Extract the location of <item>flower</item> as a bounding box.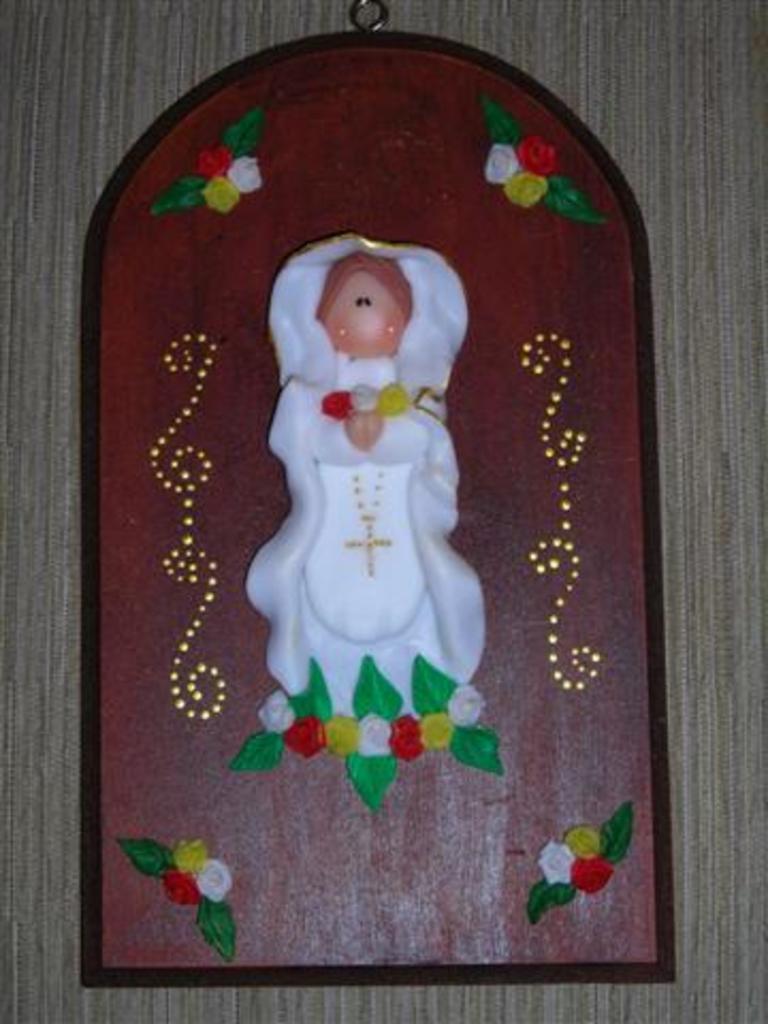
{"left": 307, "top": 710, "right": 365, "bottom": 766}.
